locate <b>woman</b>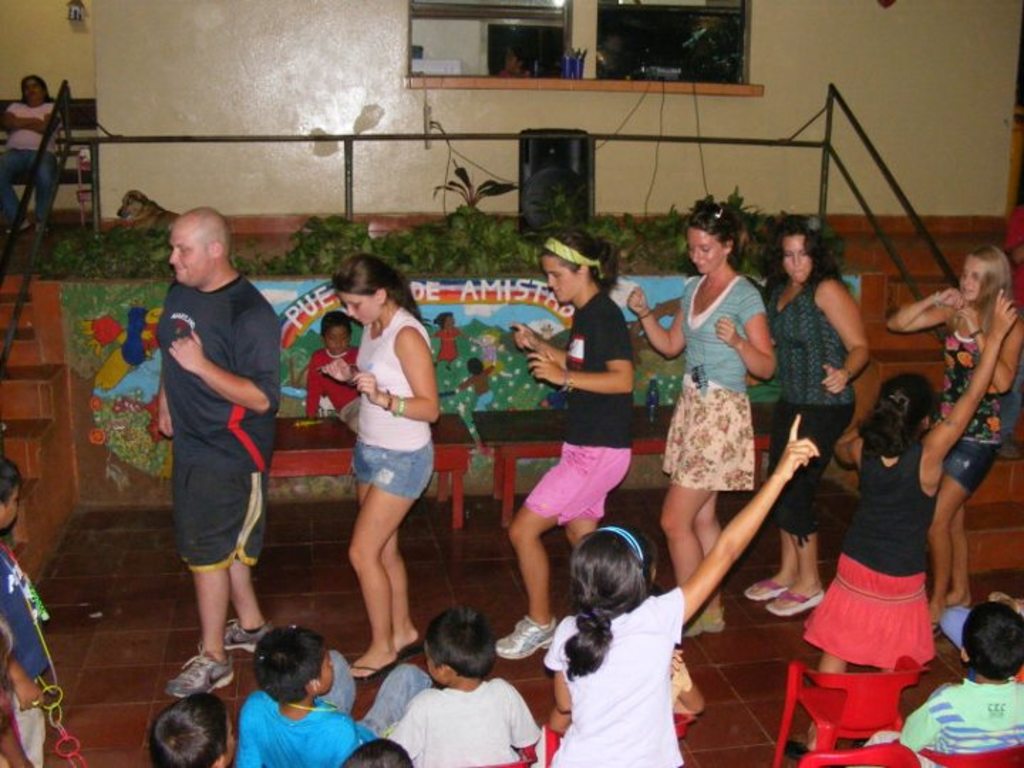
623,196,779,647
